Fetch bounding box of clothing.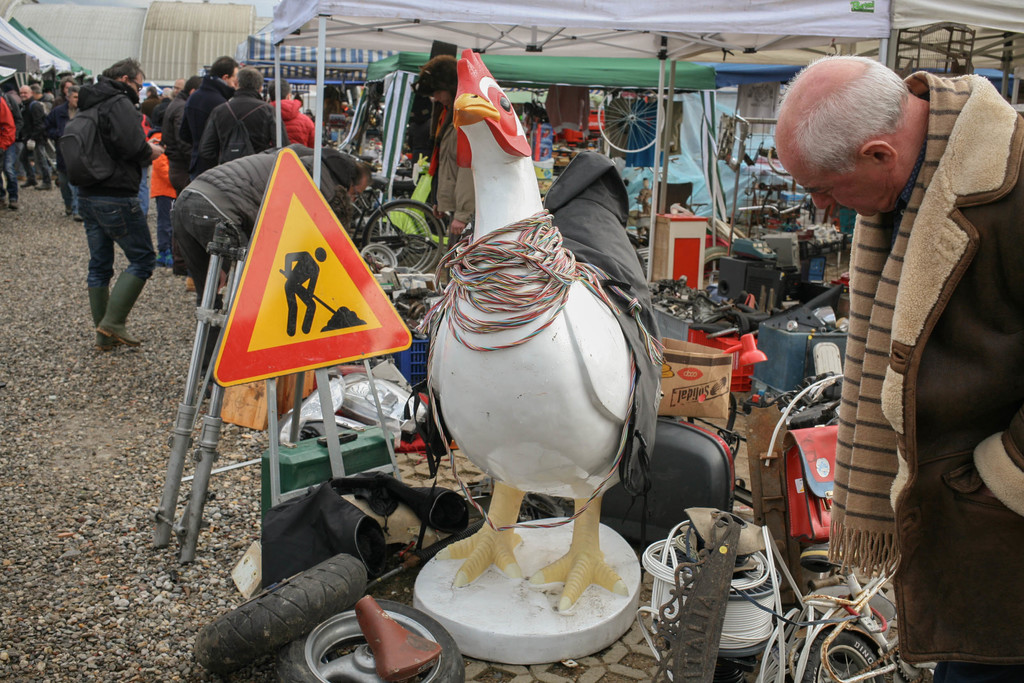
Bbox: <bbox>65, 89, 144, 338</bbox>.
